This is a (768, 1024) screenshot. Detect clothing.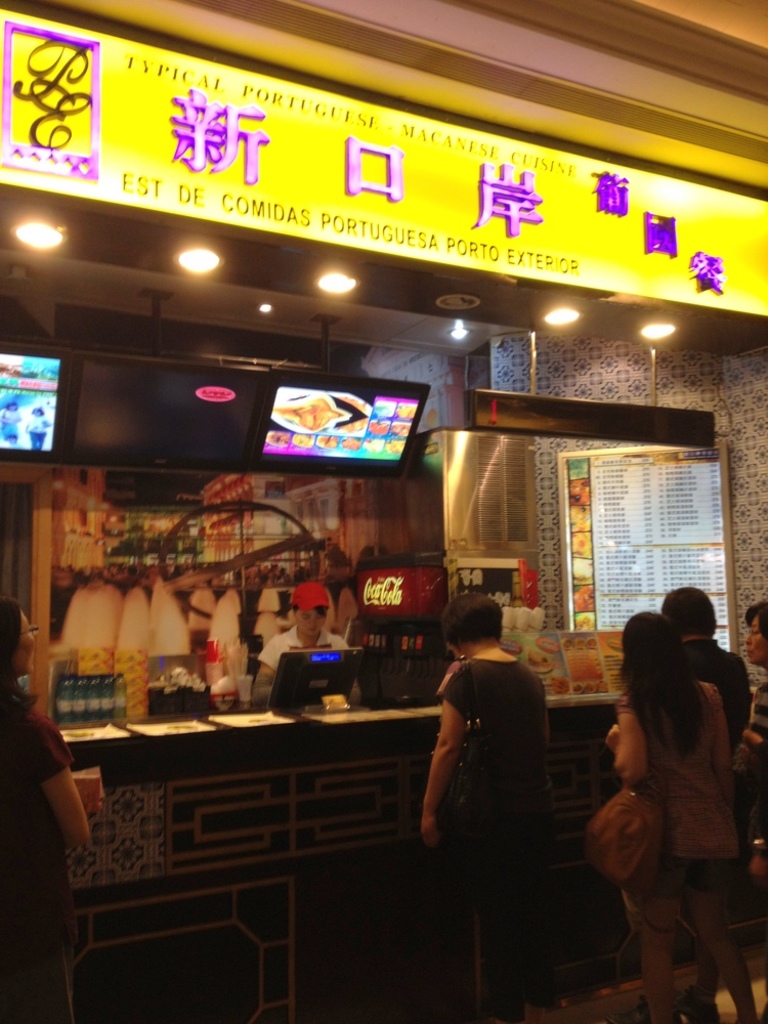
(x1=739, y1=688, x2=767, y2=756).
